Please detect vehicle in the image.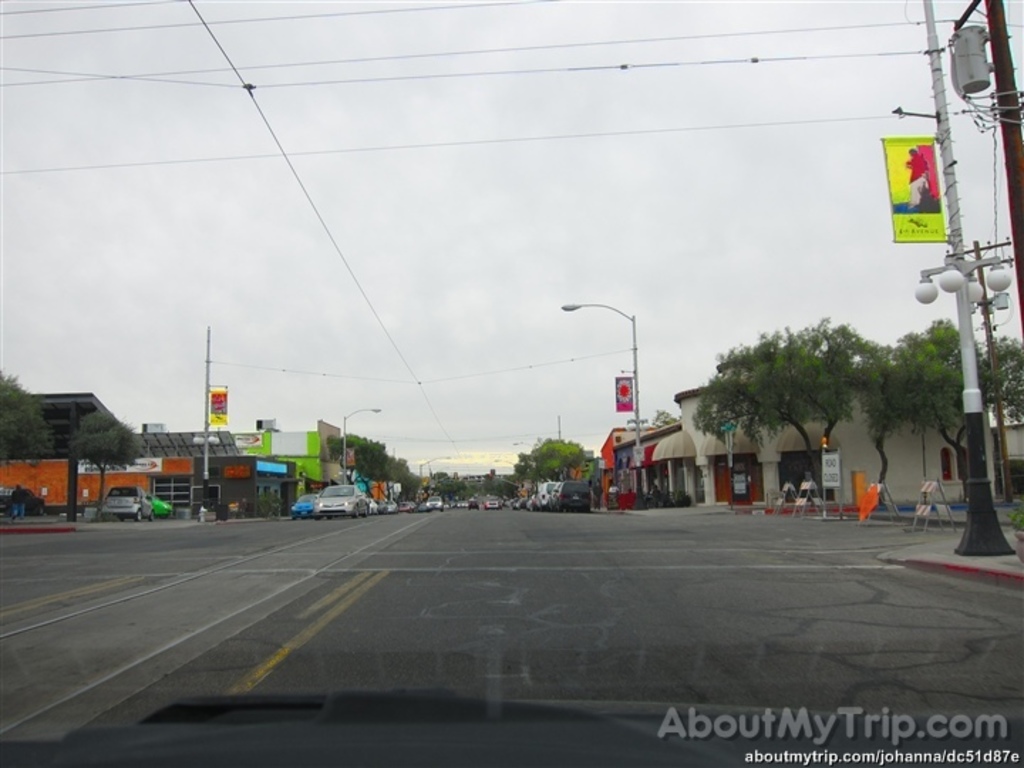
<bbox>424, 495, 444, 511</bbox>.
